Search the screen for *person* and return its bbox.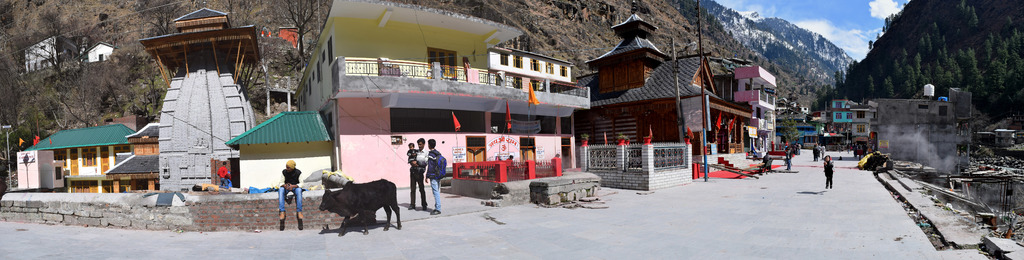
Found: x1=410, y1=136, x2=422, y2=210.
